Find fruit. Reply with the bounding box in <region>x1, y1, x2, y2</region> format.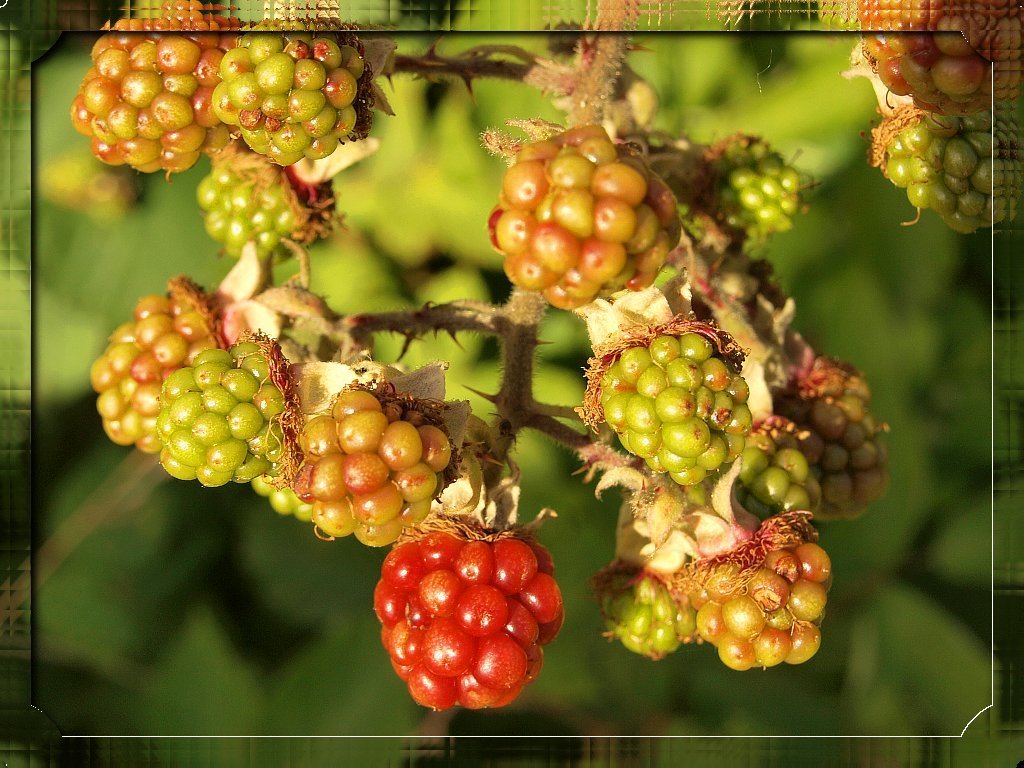
<region>886, 103, 1023, 230</region>.
